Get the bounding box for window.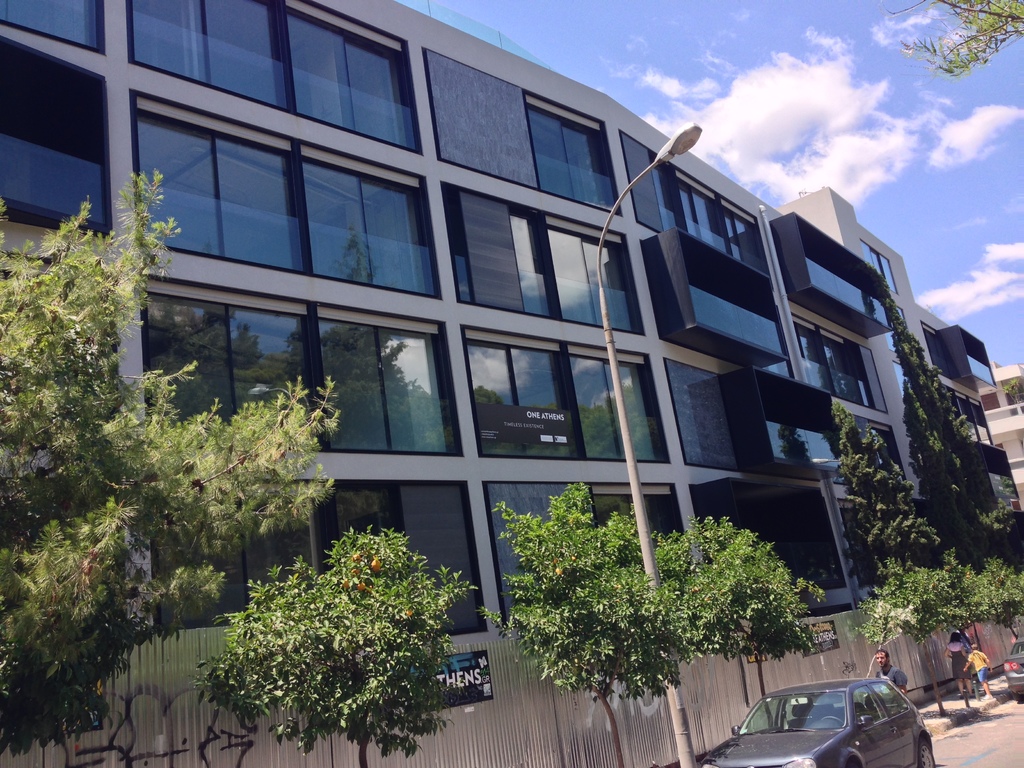
locate(862, 239, 902, 292).
